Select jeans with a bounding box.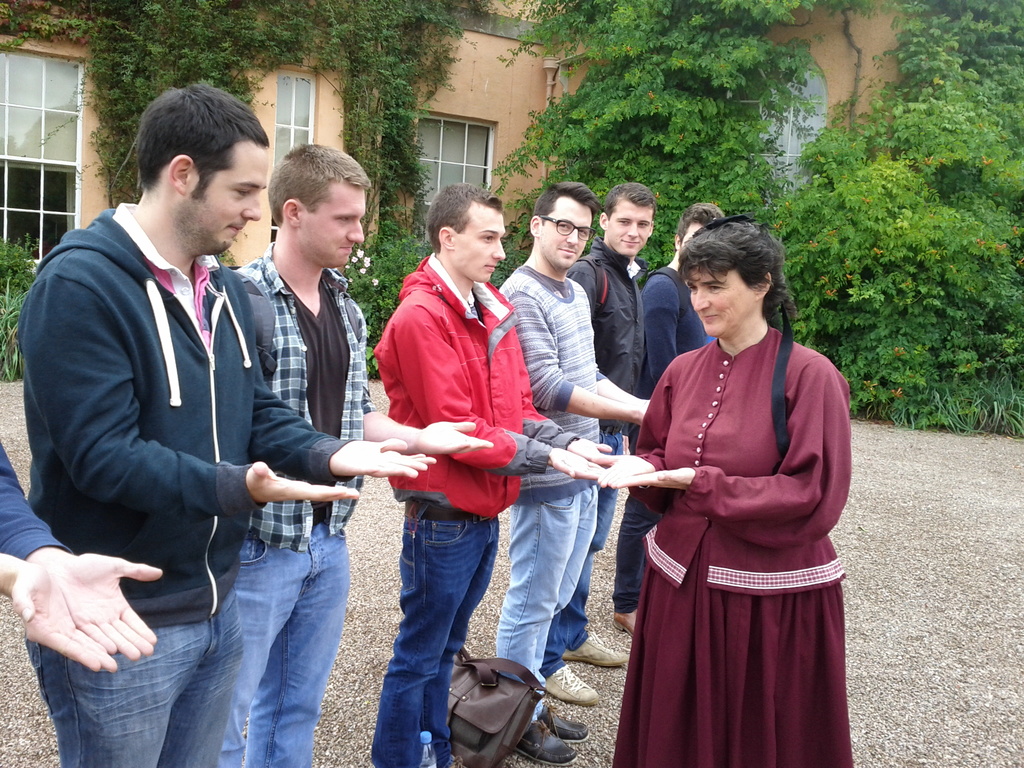
rect(226, 531, 351, 767).
